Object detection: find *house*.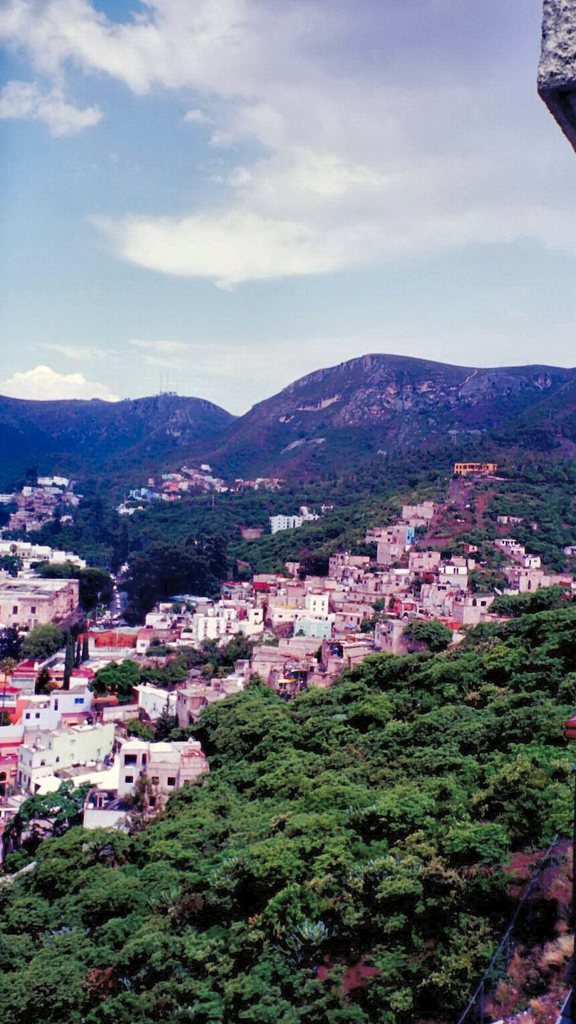
{"x1": 44, "y1": 682, "x2": 97, "y2": 715}.
